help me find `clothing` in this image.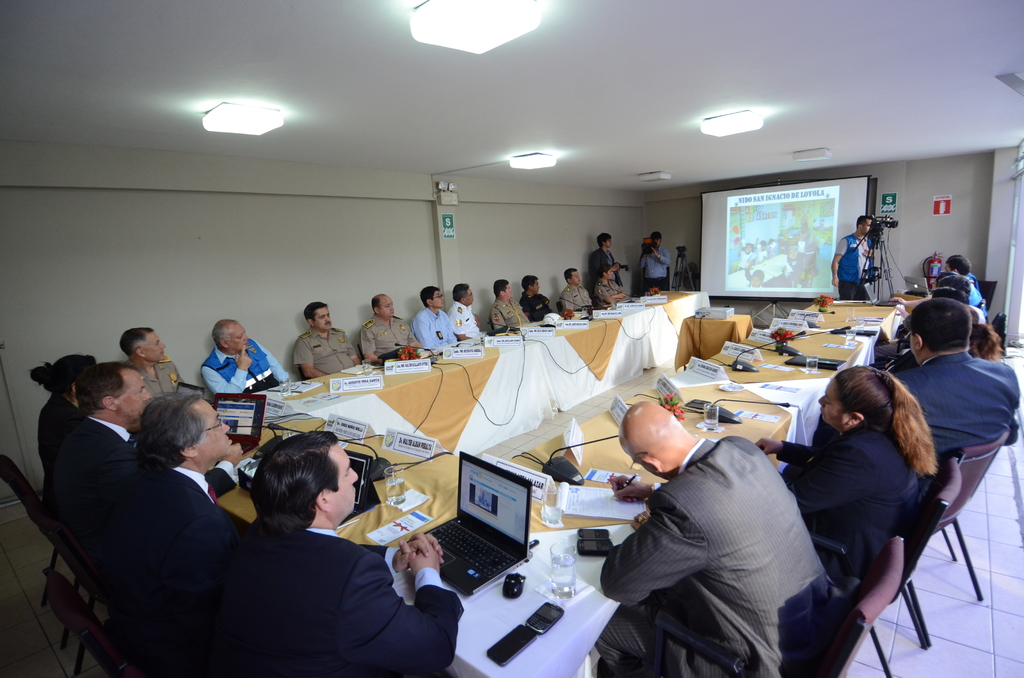
Found it: rect(200, 337, 287, 395).
